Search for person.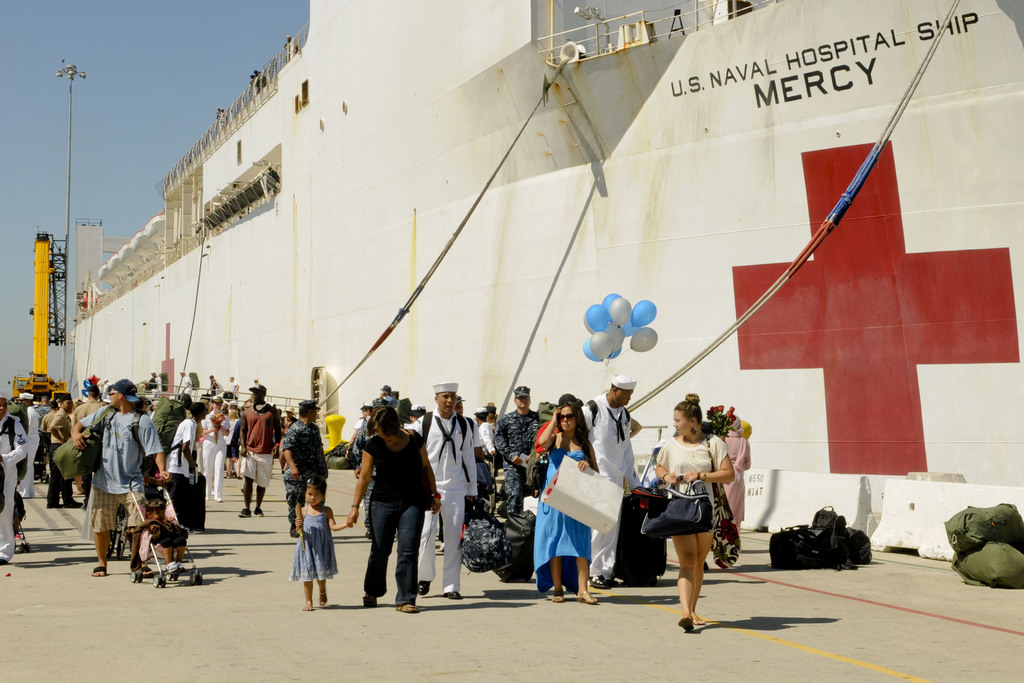
Found at [left=346, top=402, right=440, bottom=616].
